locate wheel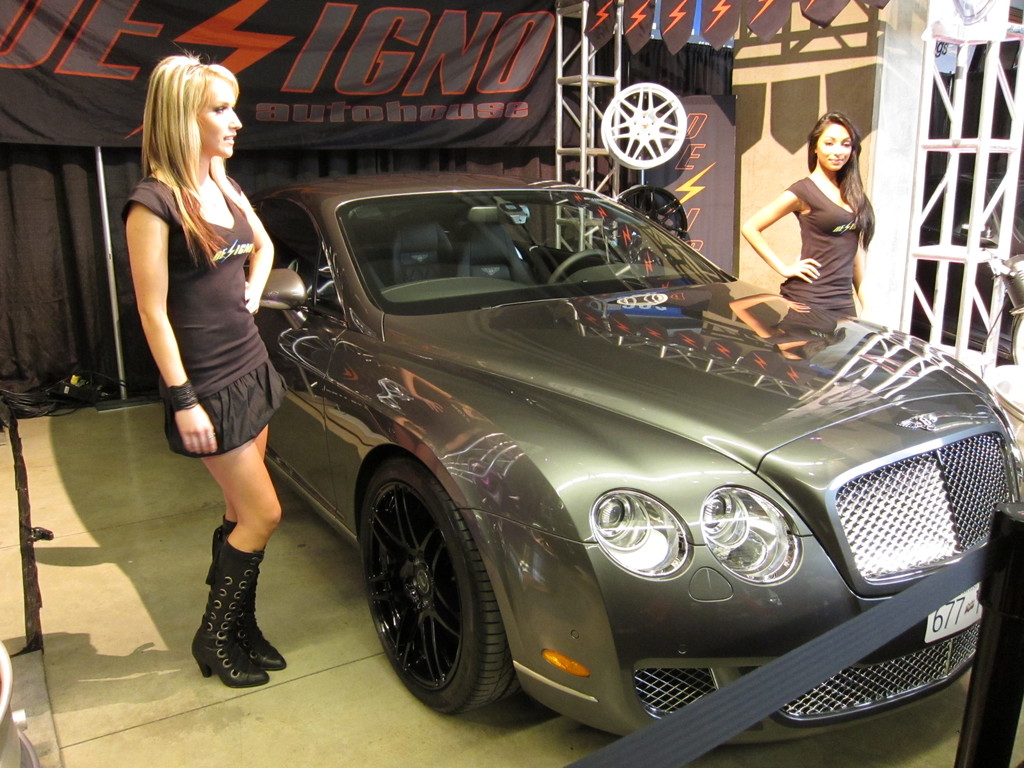
599 82 685 170
